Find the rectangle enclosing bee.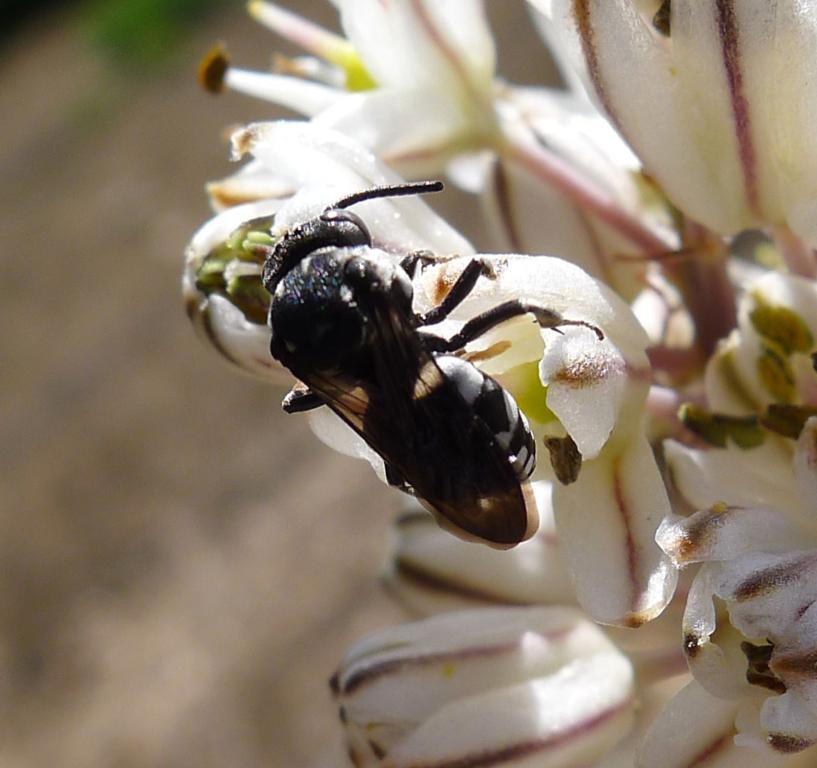
detection(193, 145, 592, 604).
